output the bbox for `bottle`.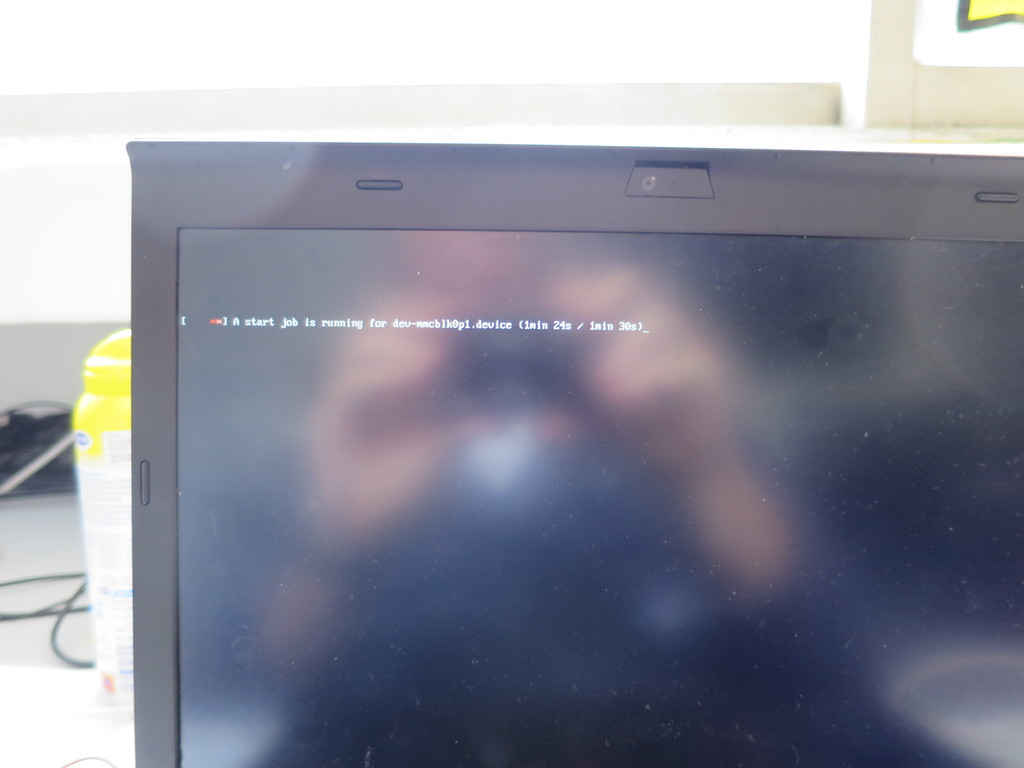
x1=61 y1=326 x2=132 y2=710.
